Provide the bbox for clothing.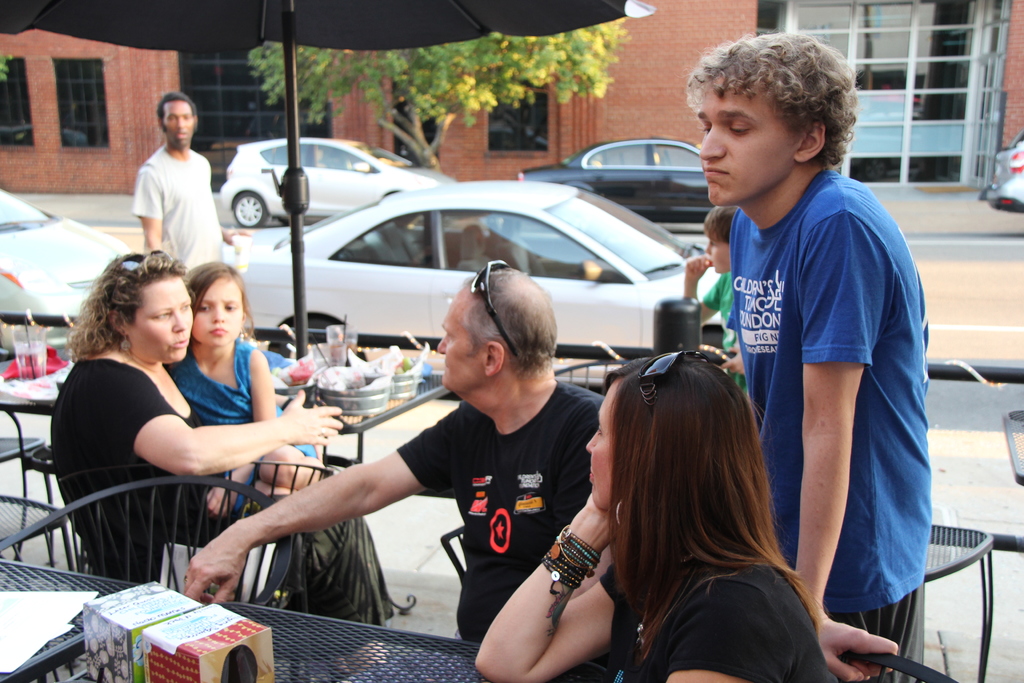
(x1=700, y1=271, x2=739, y2=399).
